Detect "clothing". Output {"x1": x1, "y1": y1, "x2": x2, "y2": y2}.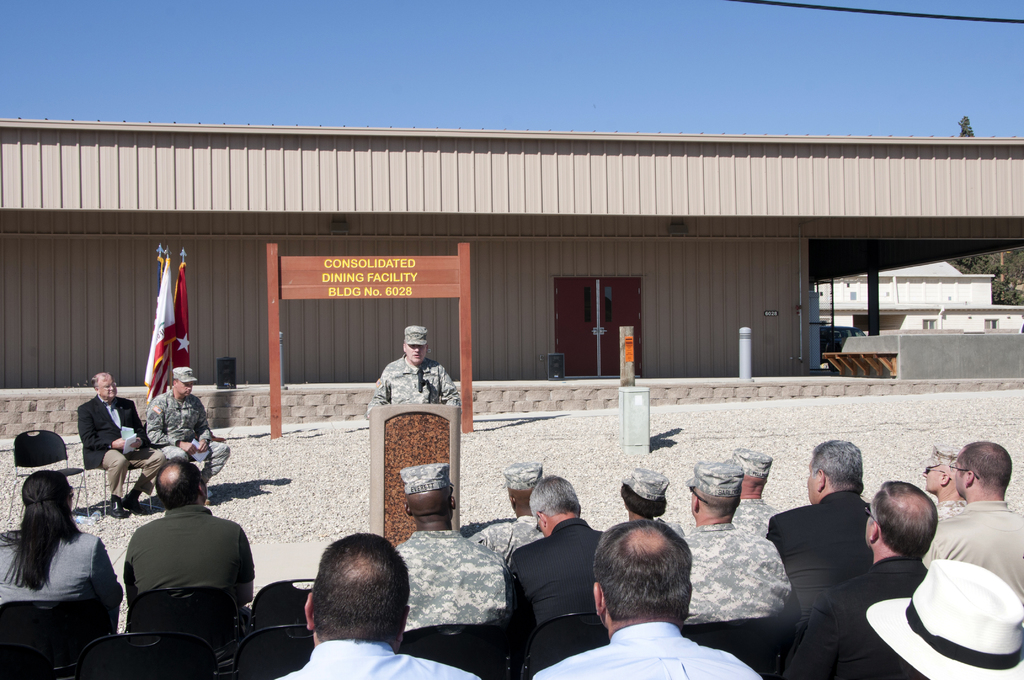
{"x1": 924, "y1": 501, "x2": 1023, "y2": 607}.
